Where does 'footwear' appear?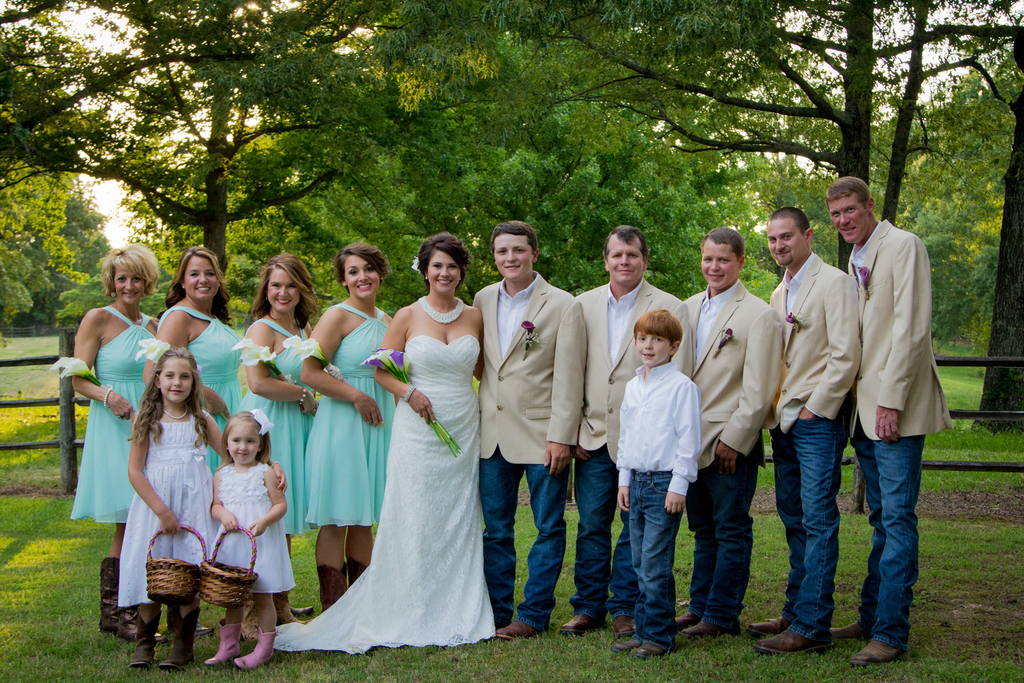
Appears at bbox=(346, 561, 365, 582).
